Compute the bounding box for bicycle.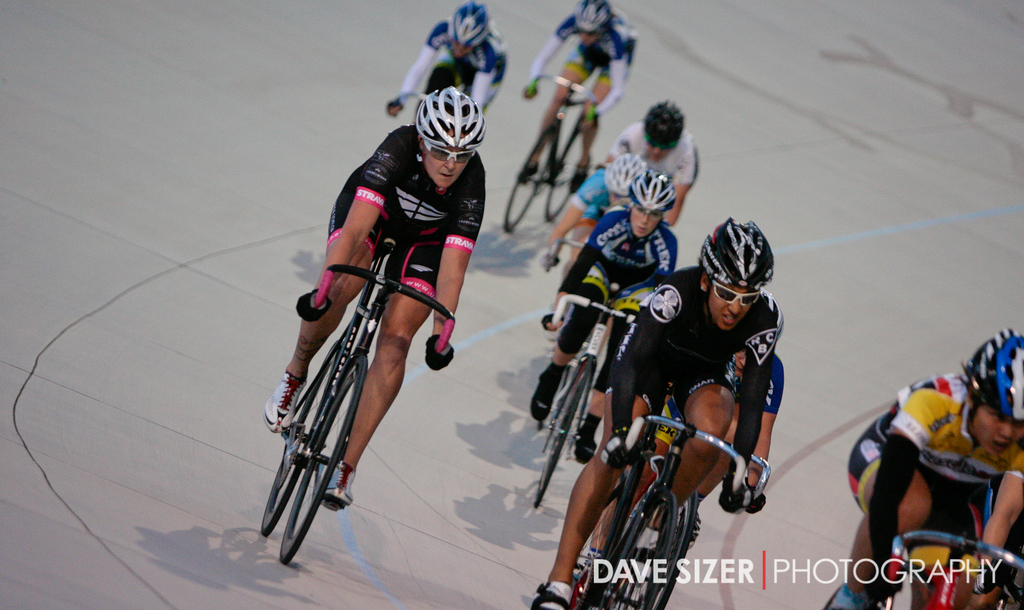
detection(567, 415, 748, 609).
